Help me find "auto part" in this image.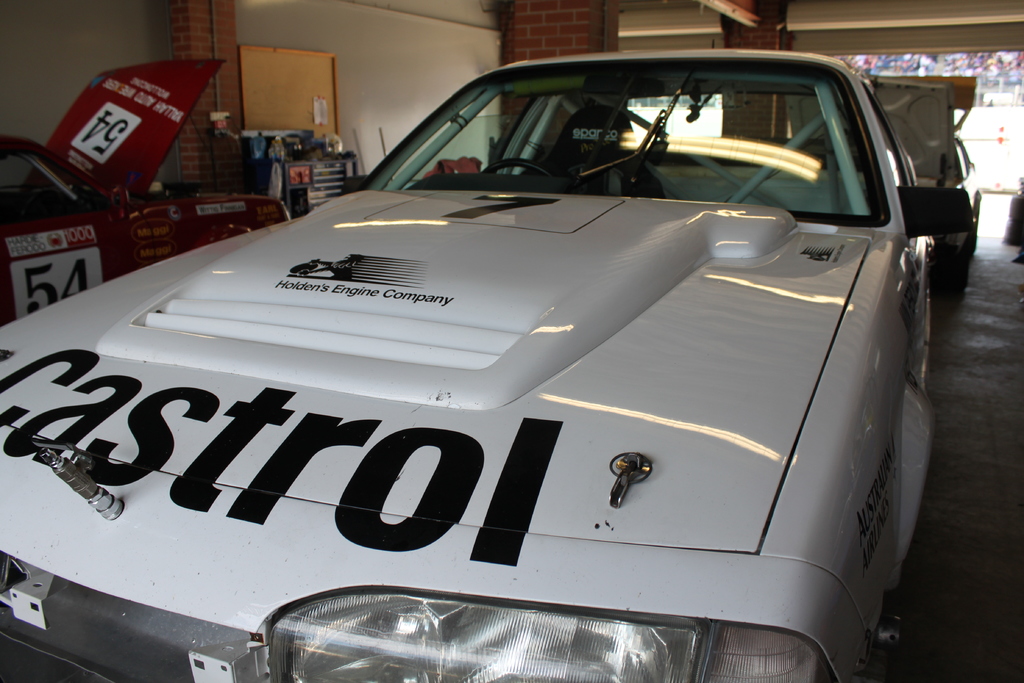
Found it: box=[242, 591, 524, 668].
